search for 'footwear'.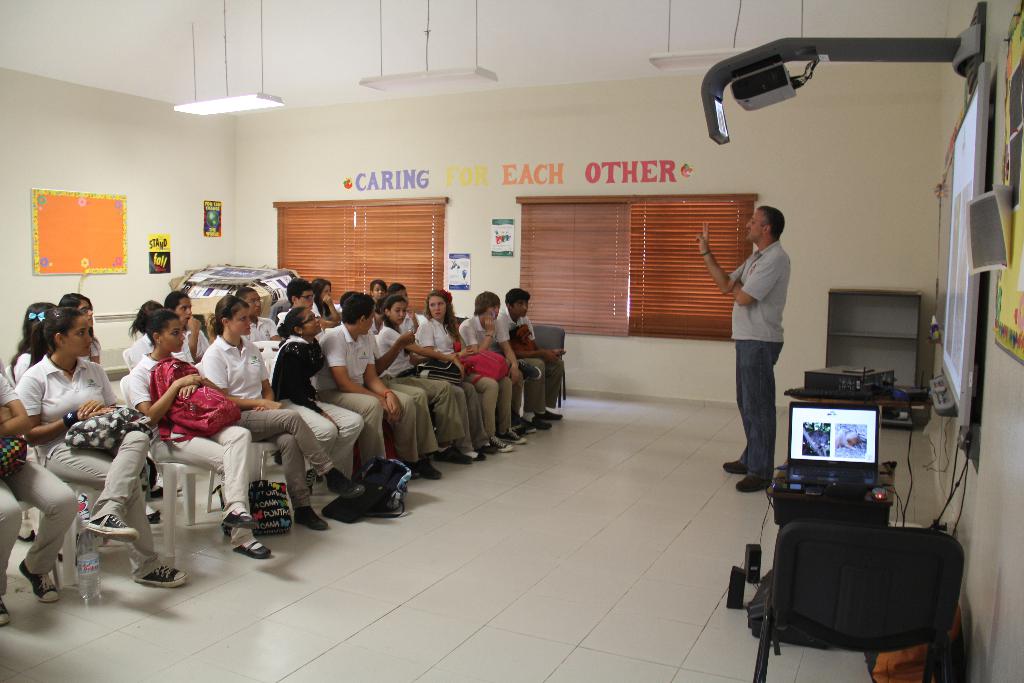
Found at rect(234, 541, 276, 563).
